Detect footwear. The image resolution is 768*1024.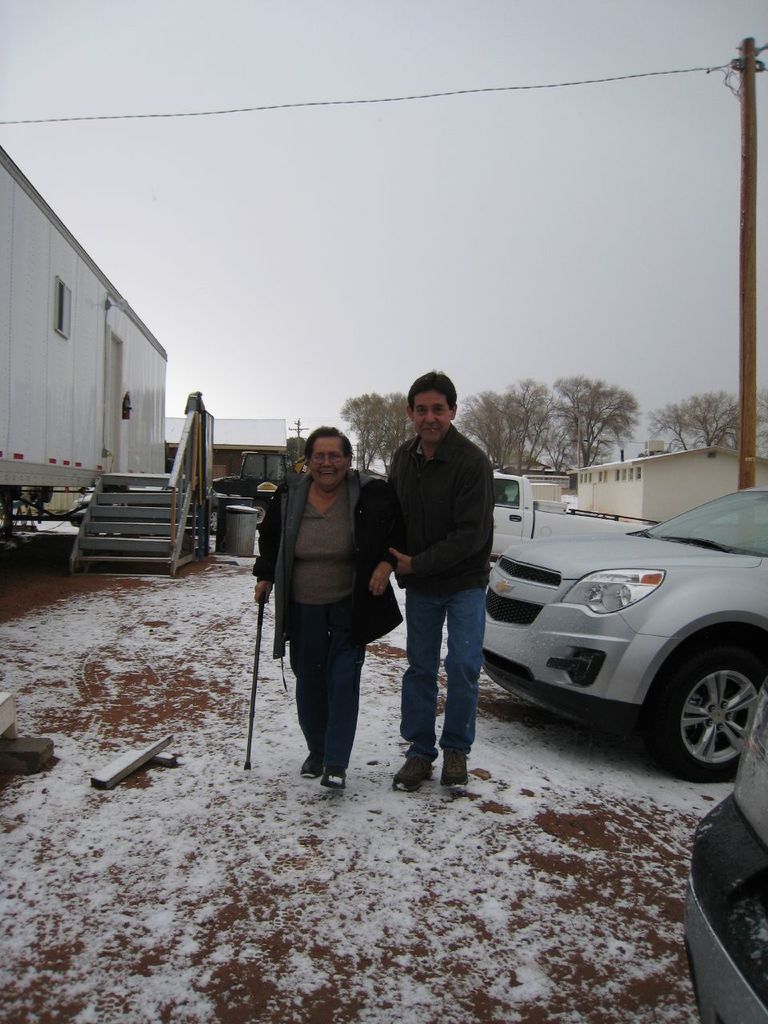
l=301, t=755, r=317, b=778.
